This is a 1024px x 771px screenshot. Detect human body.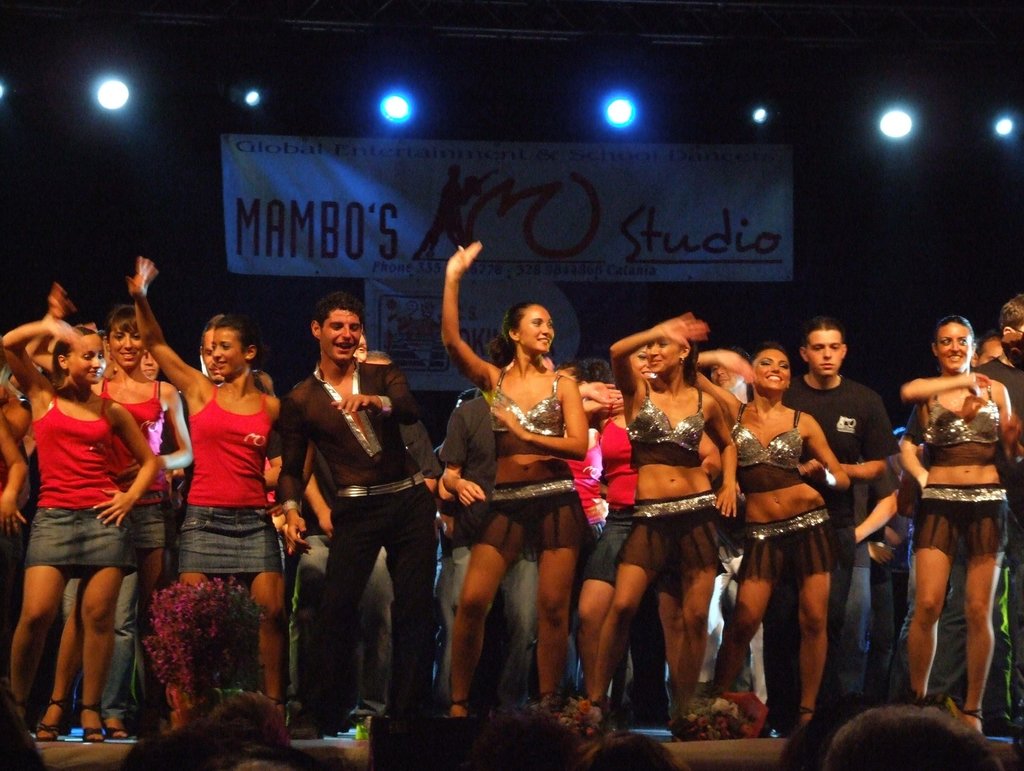
438/234/600/733.
